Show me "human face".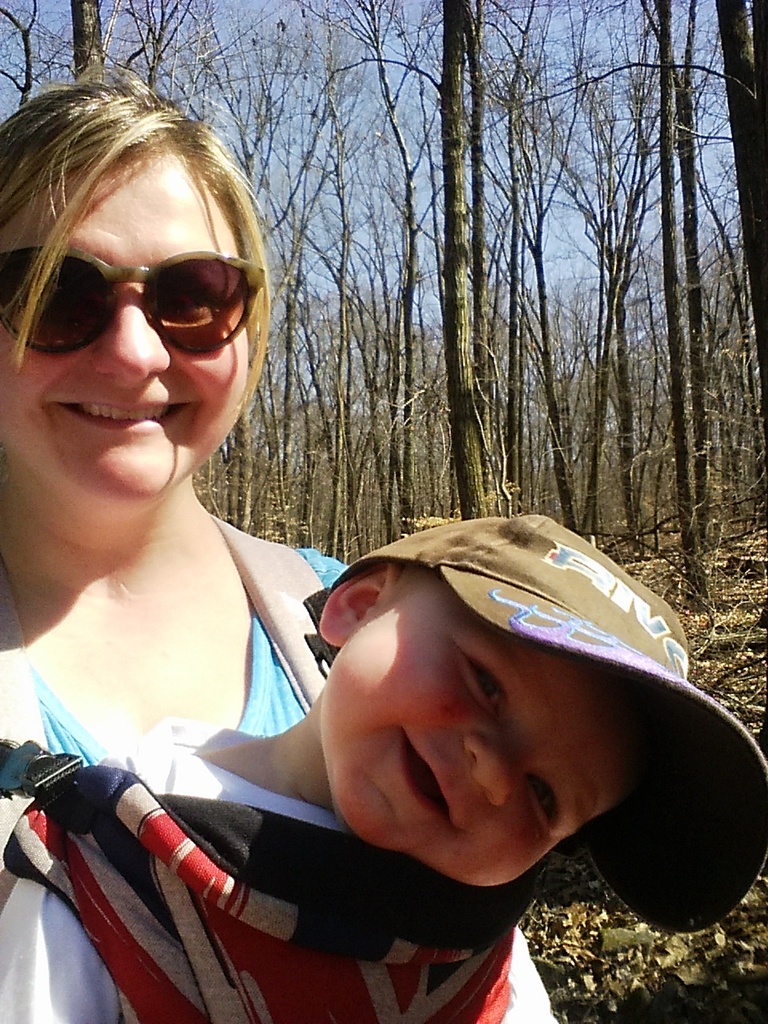
"human face" is here: (x1=0, y1=156, x2=247, y2=502).
